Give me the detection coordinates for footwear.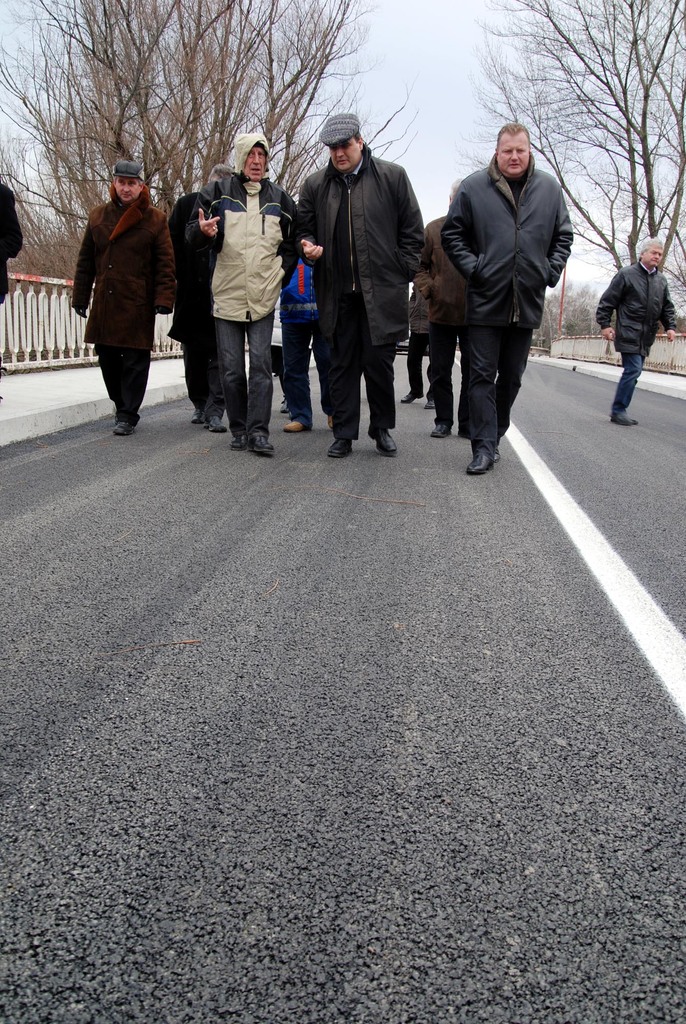
423,399,434,409.
